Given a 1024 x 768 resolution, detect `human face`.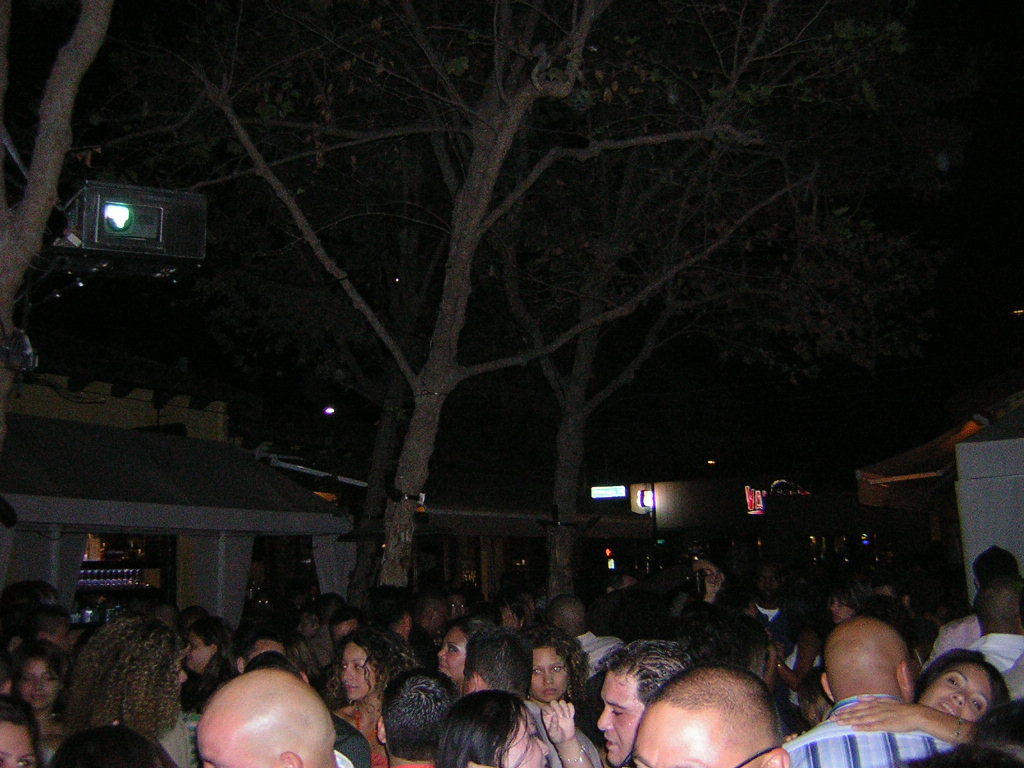
crop(924, 666, 990, 727).
